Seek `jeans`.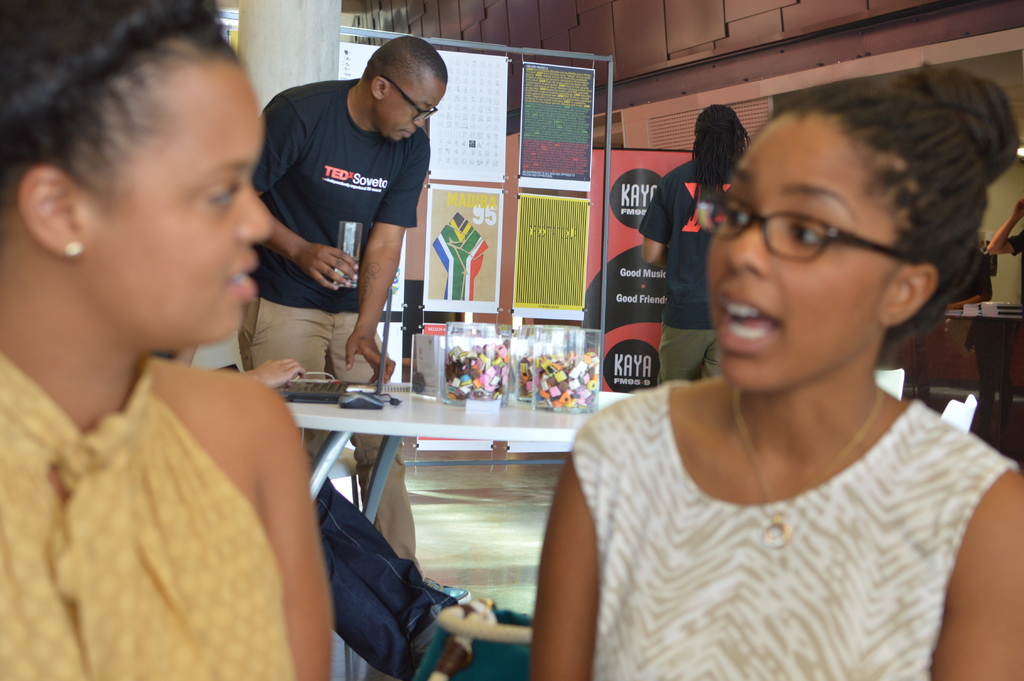
323:475:456:677.
